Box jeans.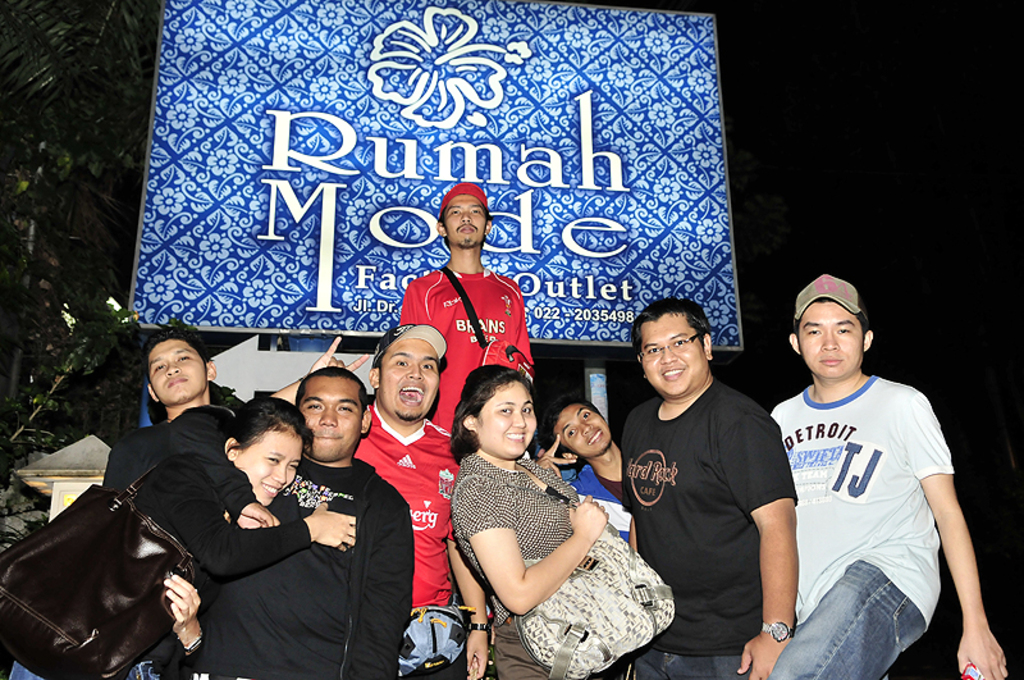
select_region(637, 648, 746, 679).
